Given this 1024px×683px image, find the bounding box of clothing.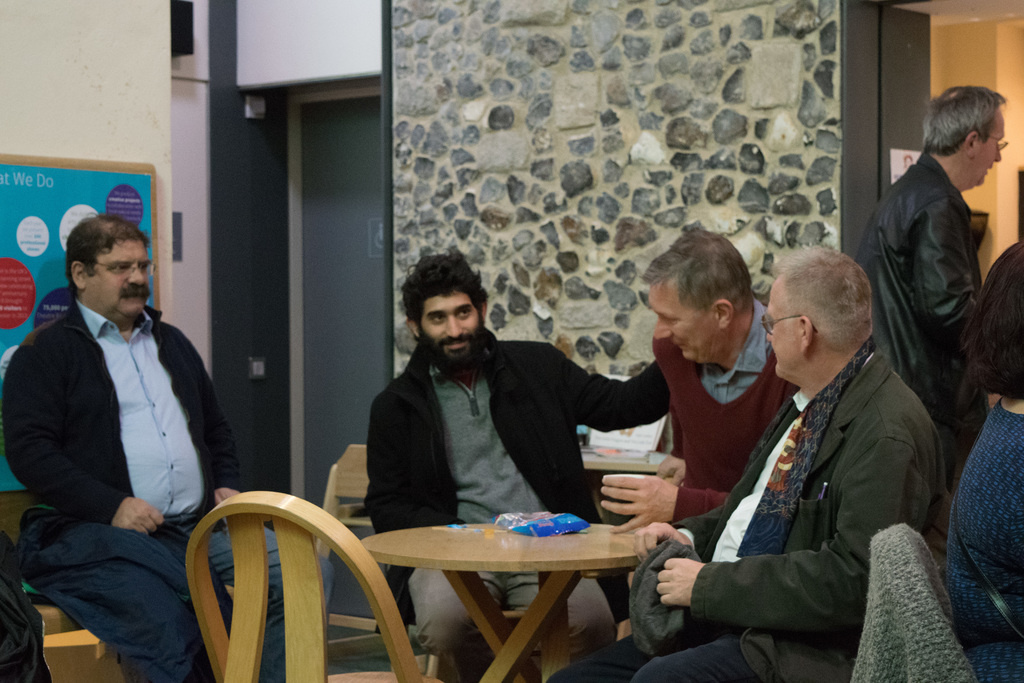
box=[360, 345, 675, 654].
